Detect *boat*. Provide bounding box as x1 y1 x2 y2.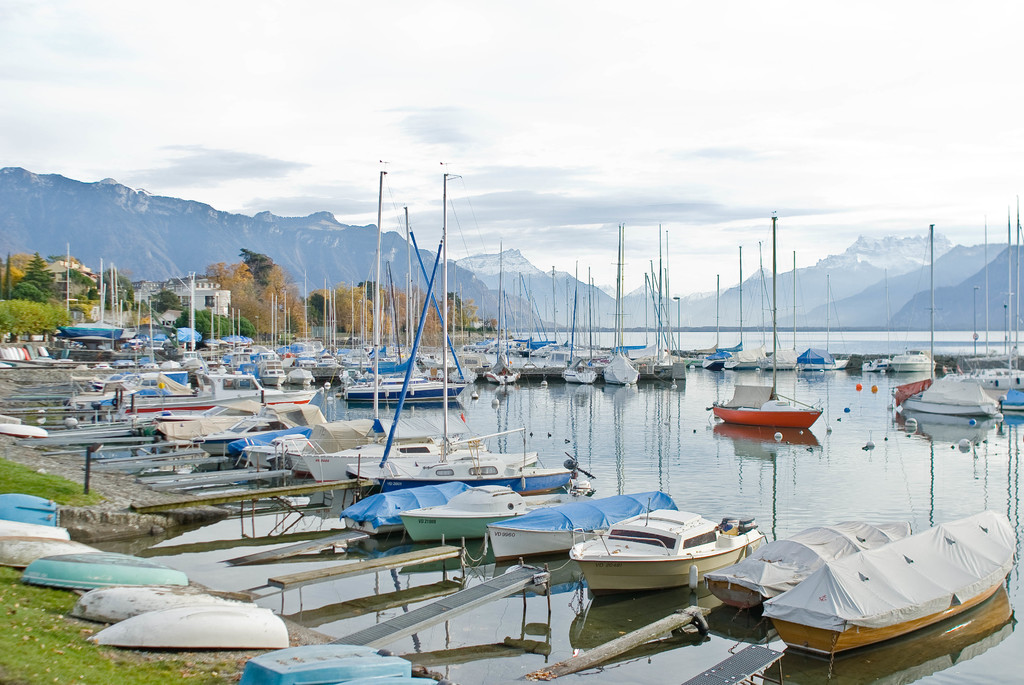
0 496 60 524.
